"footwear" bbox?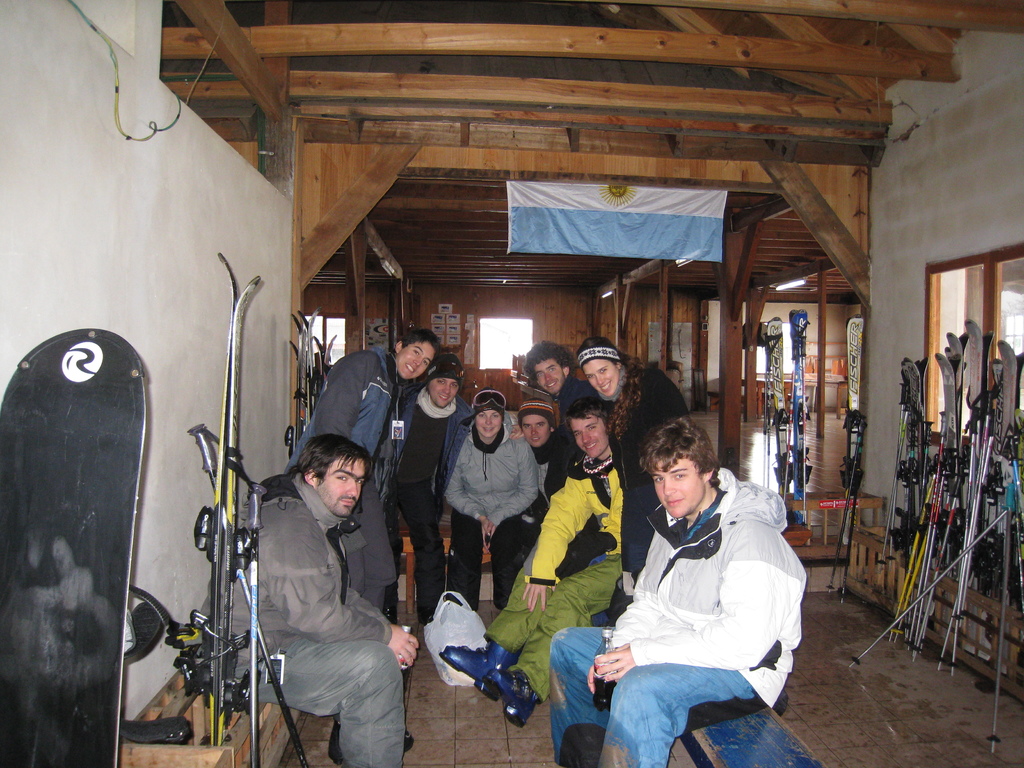
bbox=(445, 636, 520, 695)
